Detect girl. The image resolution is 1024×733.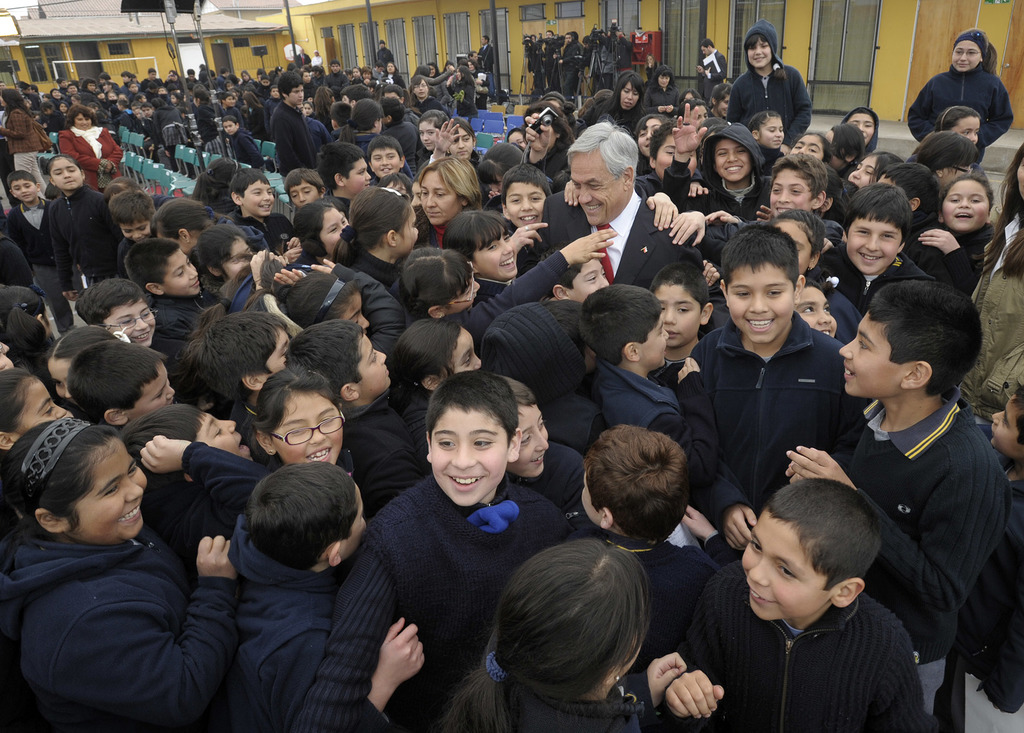
x1=844, y1=151, x2=904, y2=194.
